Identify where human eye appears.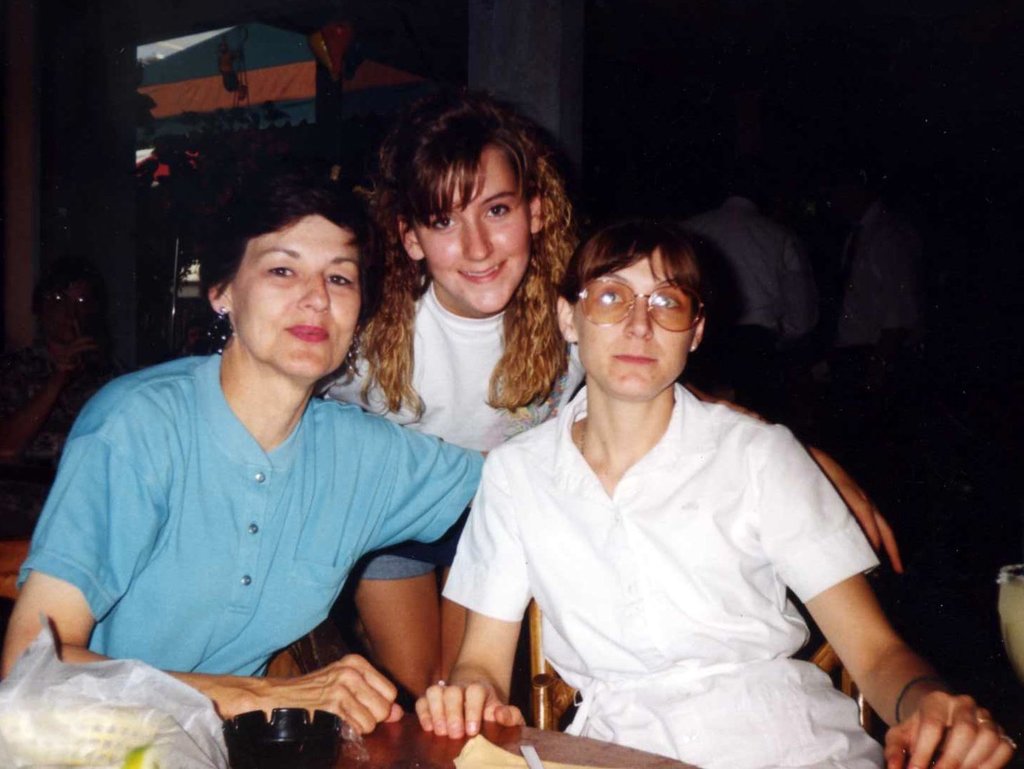
Appears at select_region(429, 213, 457, 233).
